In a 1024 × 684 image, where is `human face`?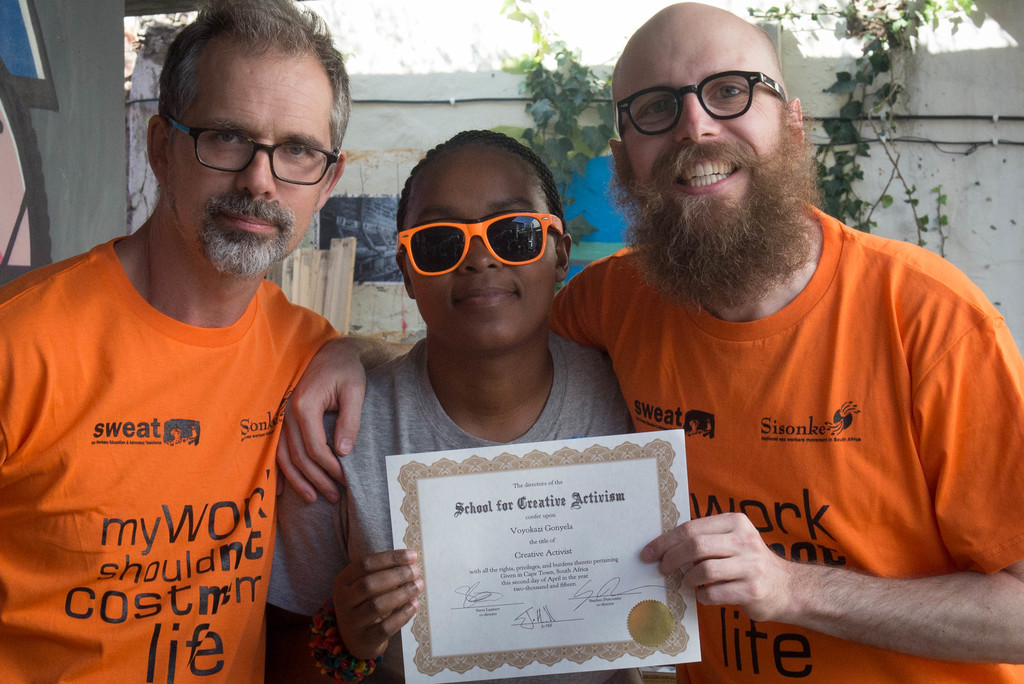
403,143,557,349.
